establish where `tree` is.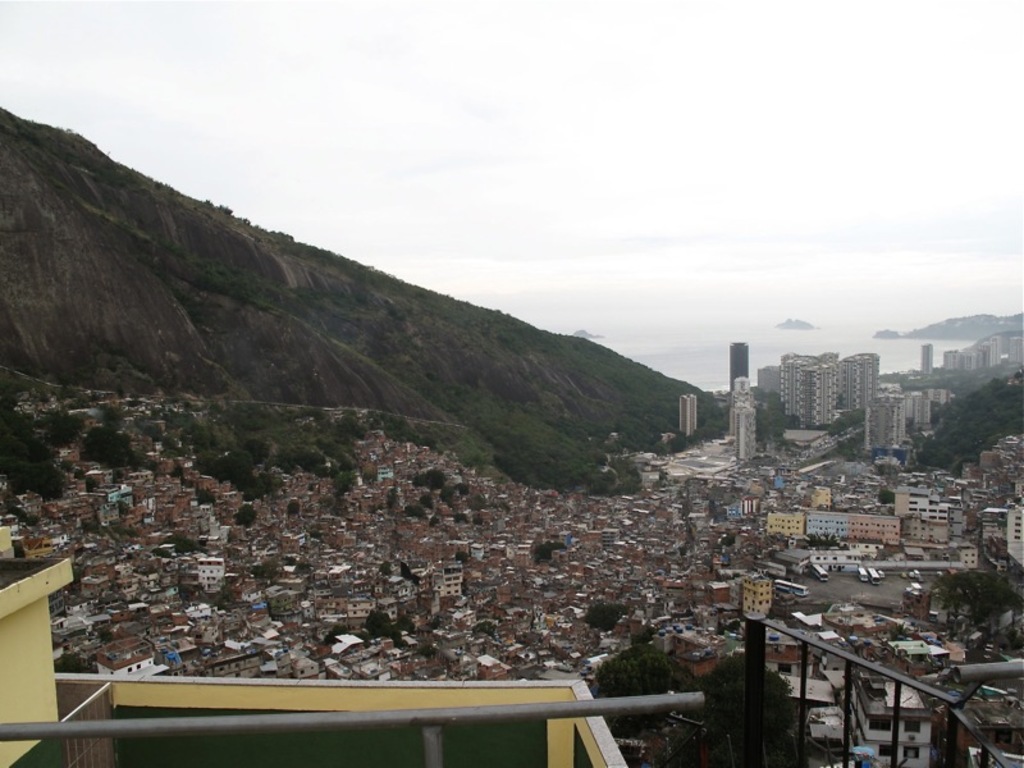
Established at {"left": 689, "top": 649, "right": 797, "bottom": 767}.
